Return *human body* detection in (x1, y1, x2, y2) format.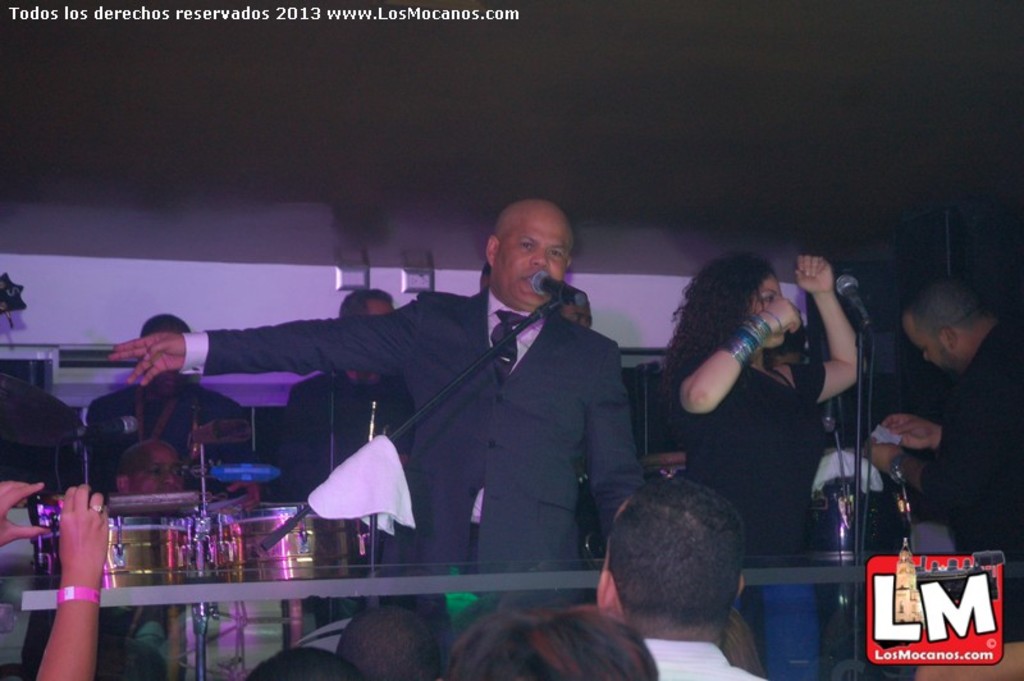
(635, 636, 765, 680).
